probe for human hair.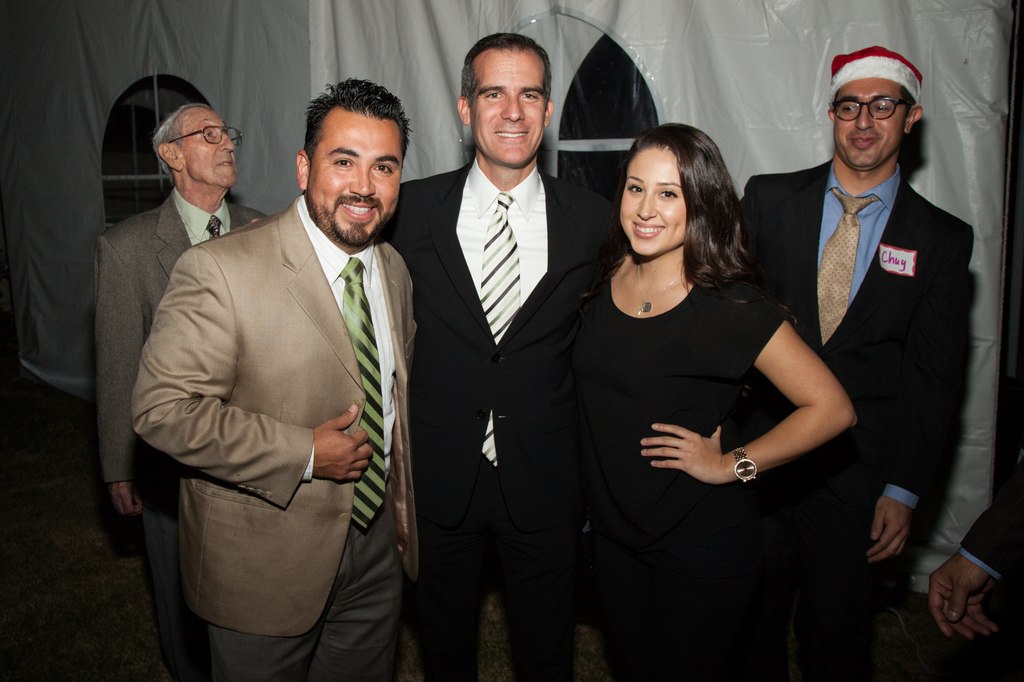
Probe result: crop(609, 119, 748, 312).
